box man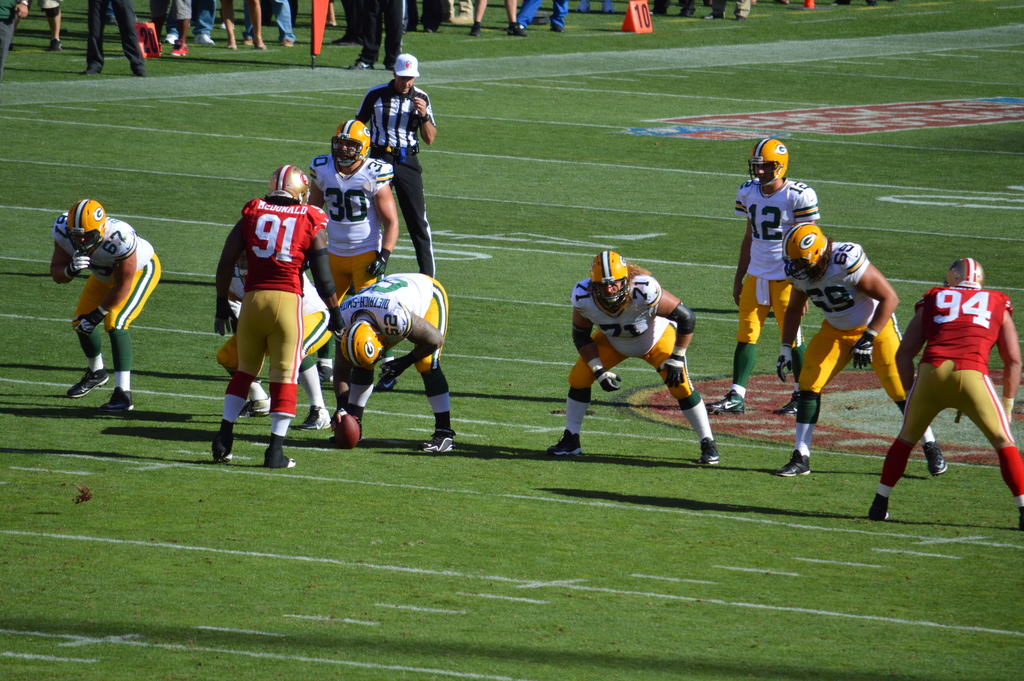
(x1=517, y1=0, x2=567, y2=31)
